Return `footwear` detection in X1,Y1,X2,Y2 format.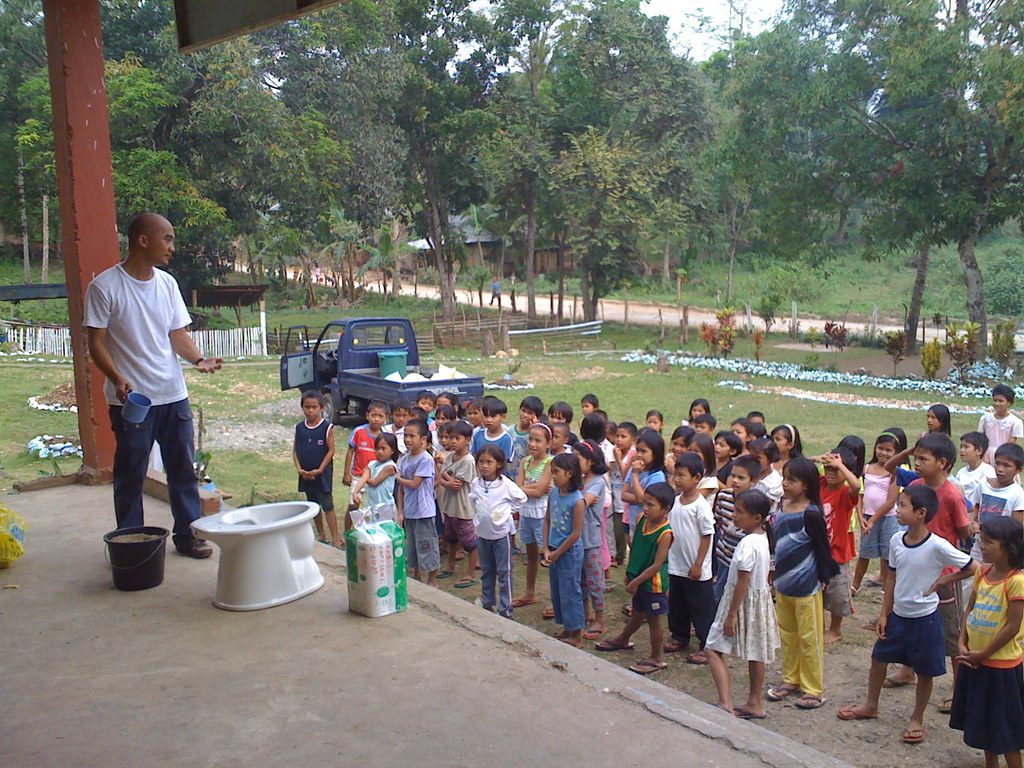
871,589,886,604.
